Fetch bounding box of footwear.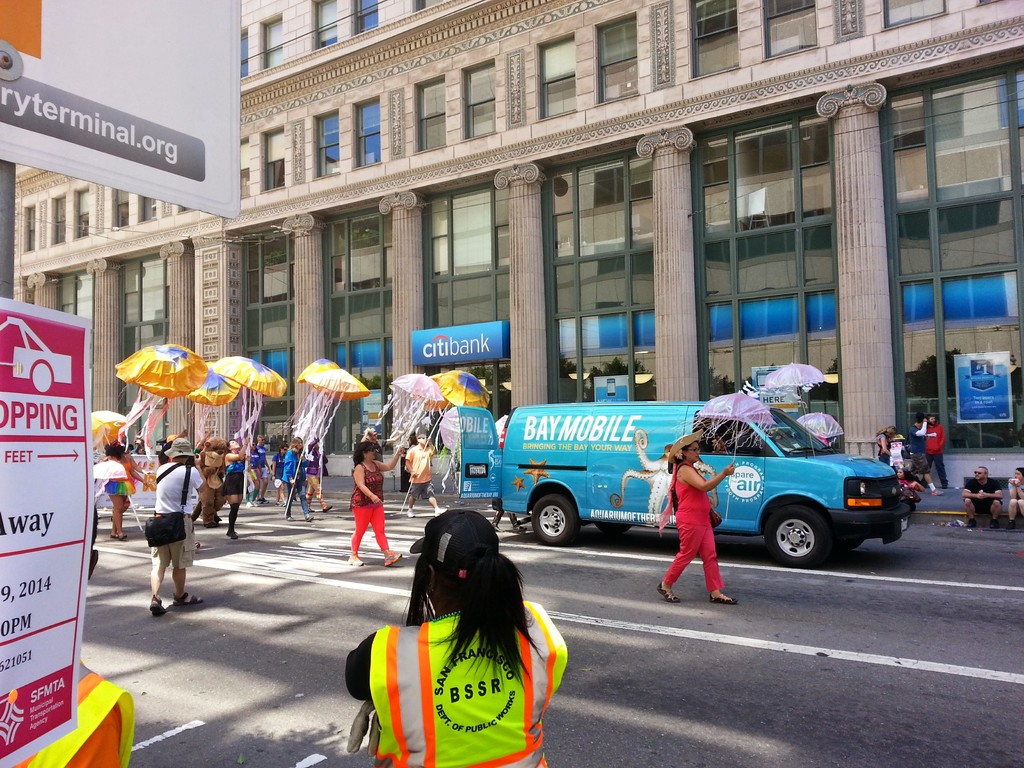
Bbox: left=307, top=515, right=312, bottom=522.
